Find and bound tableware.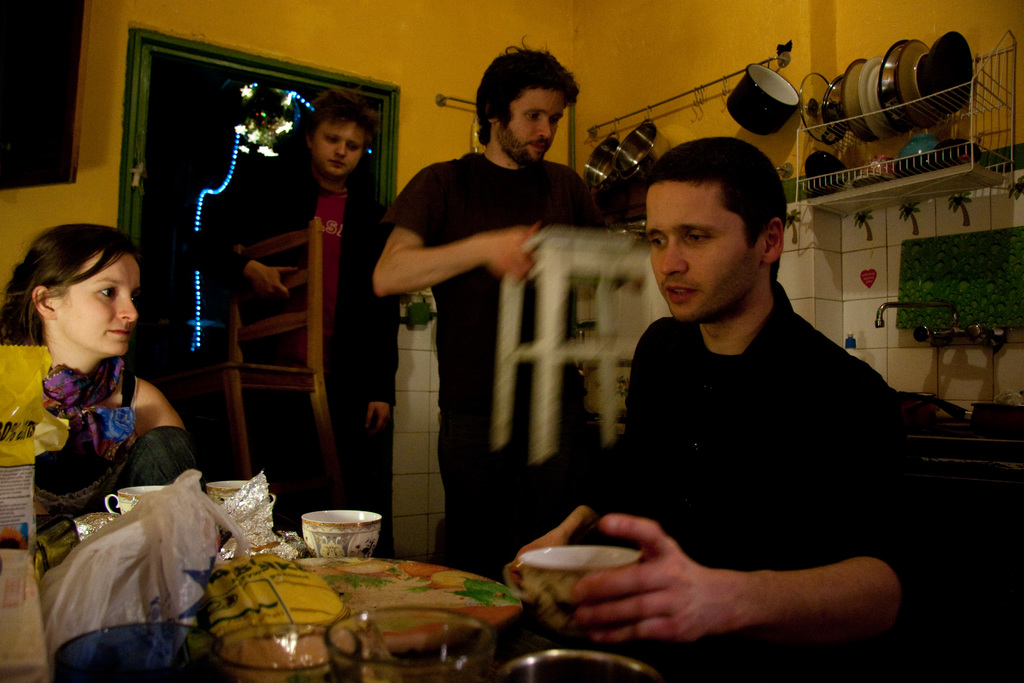
Bound: box(587, 131, 617, 195).
